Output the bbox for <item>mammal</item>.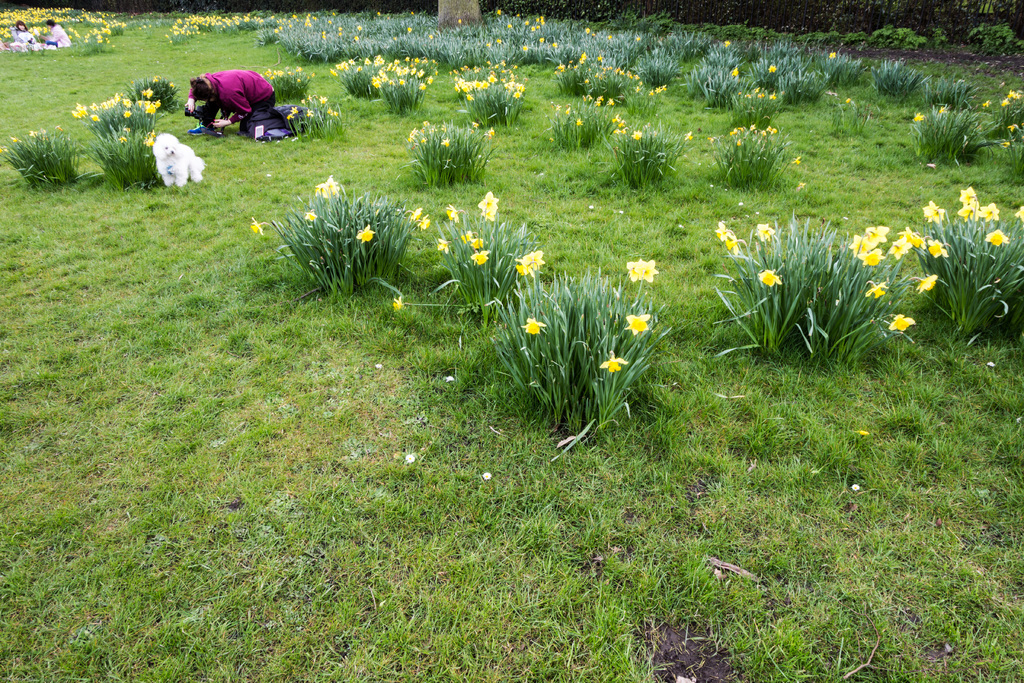
locate(152, 133, 206, 185).
